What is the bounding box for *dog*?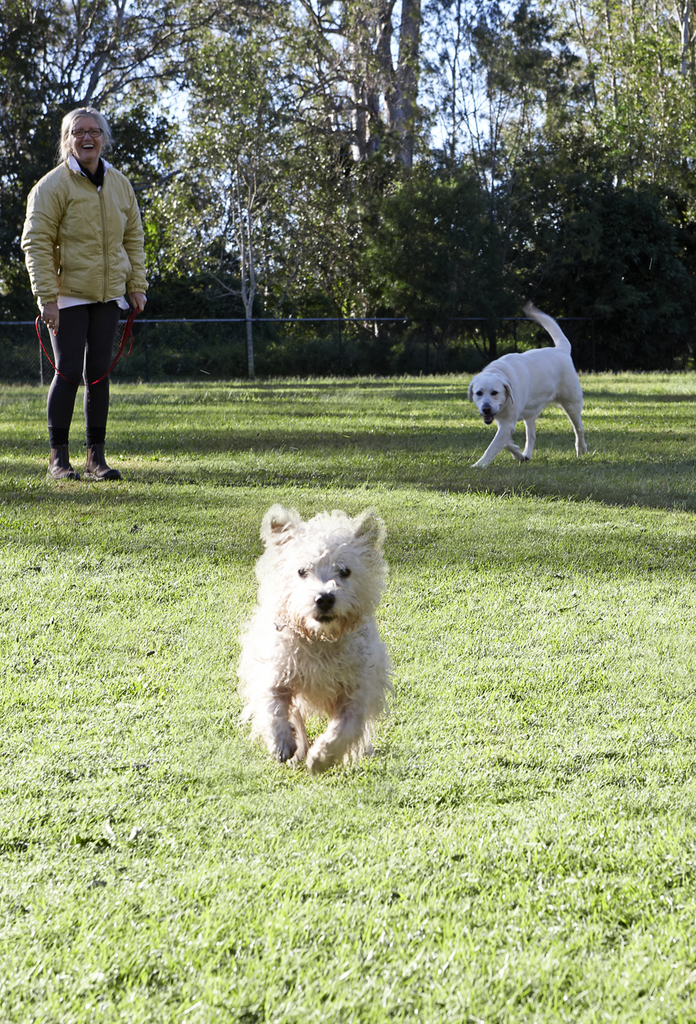
<region>229, 501, 392, 779</region>.
